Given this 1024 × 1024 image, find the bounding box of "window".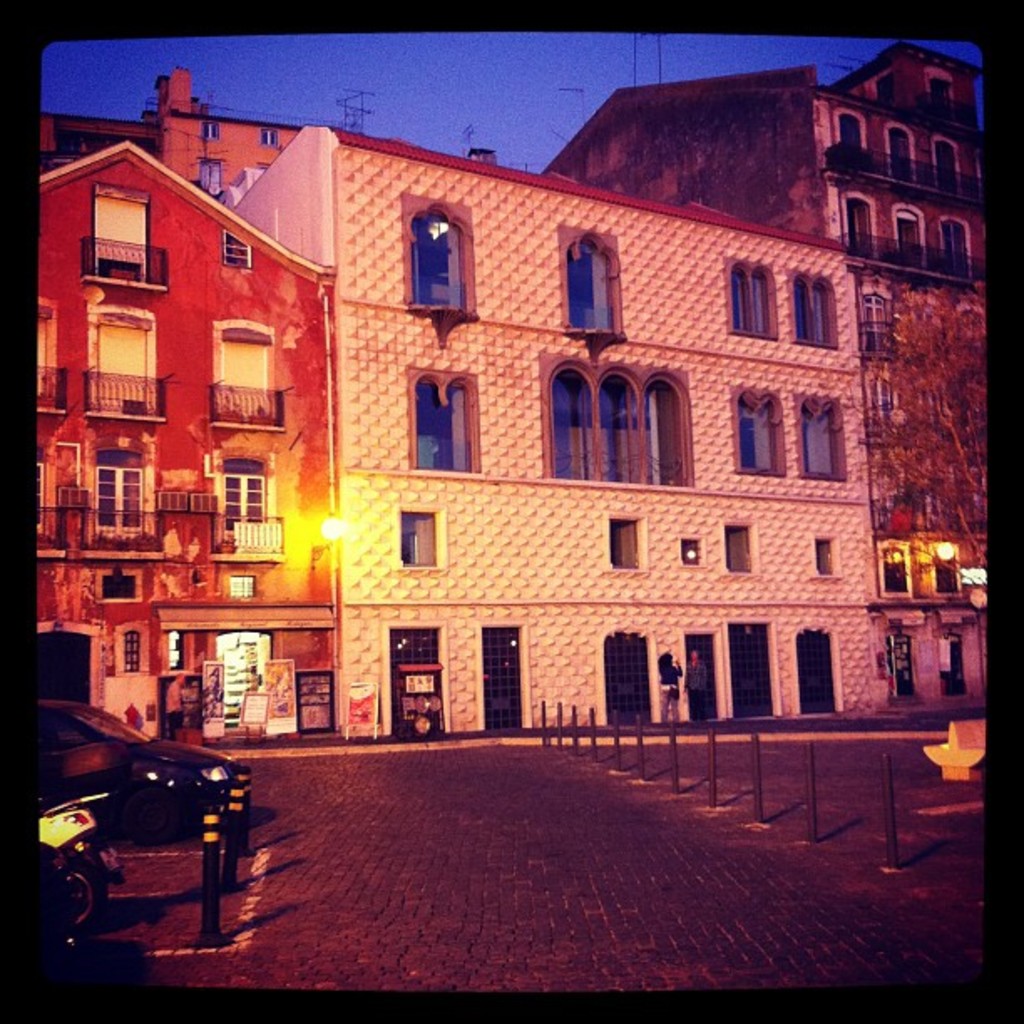
(562,228,619,335).
